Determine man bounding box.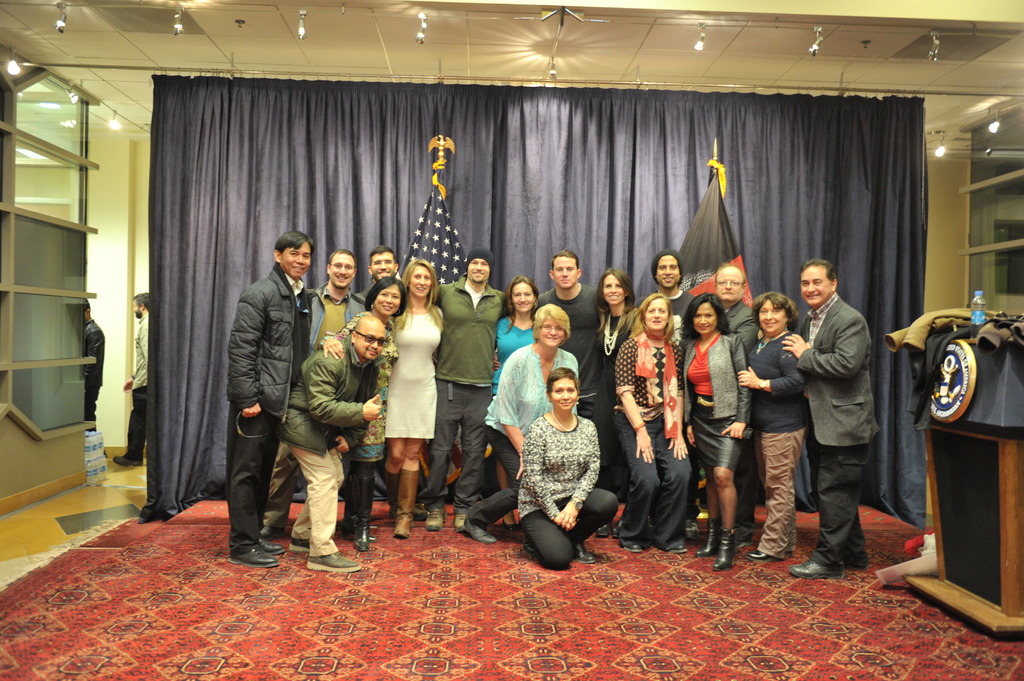
Determined: bbox(775, 256, 886, 582).
